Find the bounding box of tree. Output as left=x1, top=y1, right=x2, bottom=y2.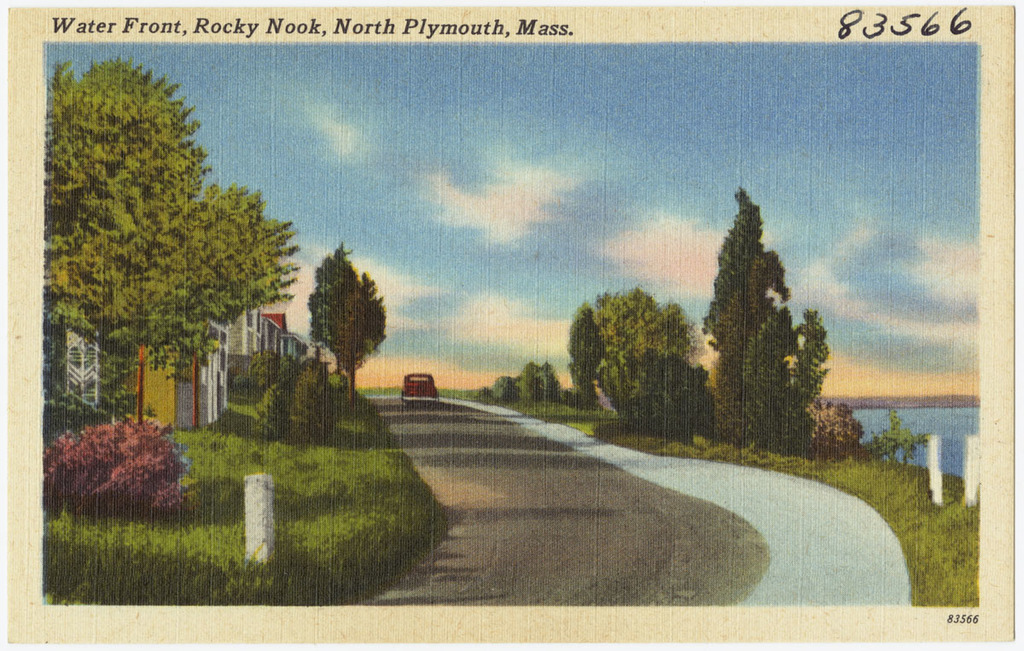
left=38, top=61, right=299, bottom=368.
